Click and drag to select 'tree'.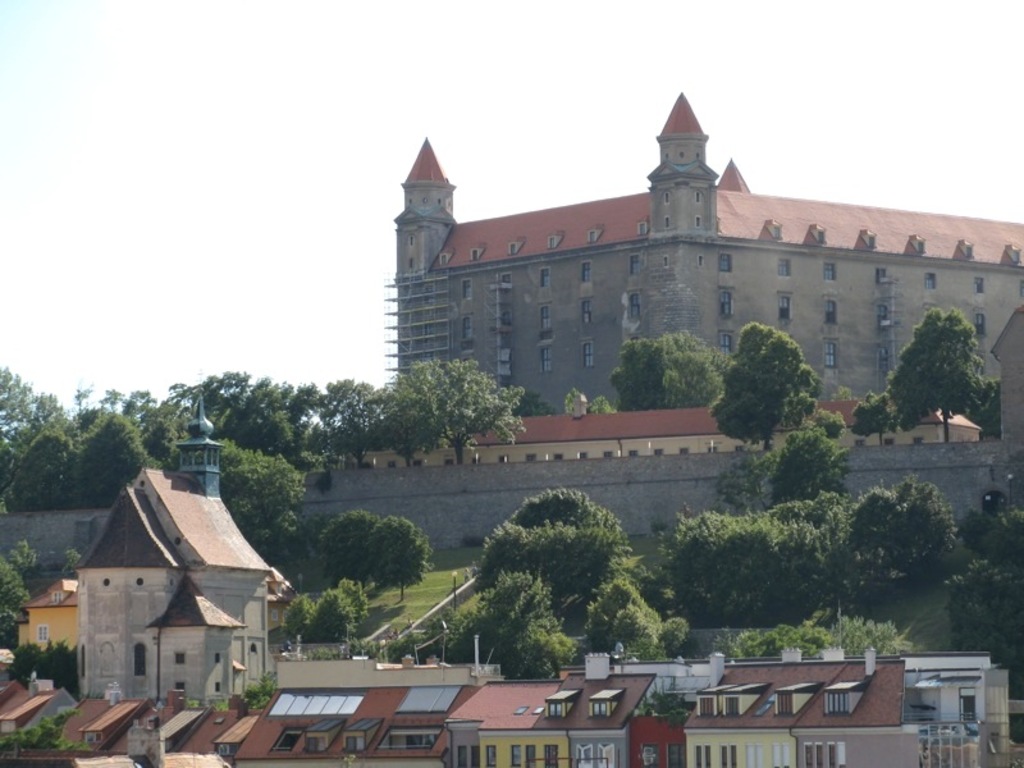
Selection: [x1=710, y1=320, x2=829, y2=449].
